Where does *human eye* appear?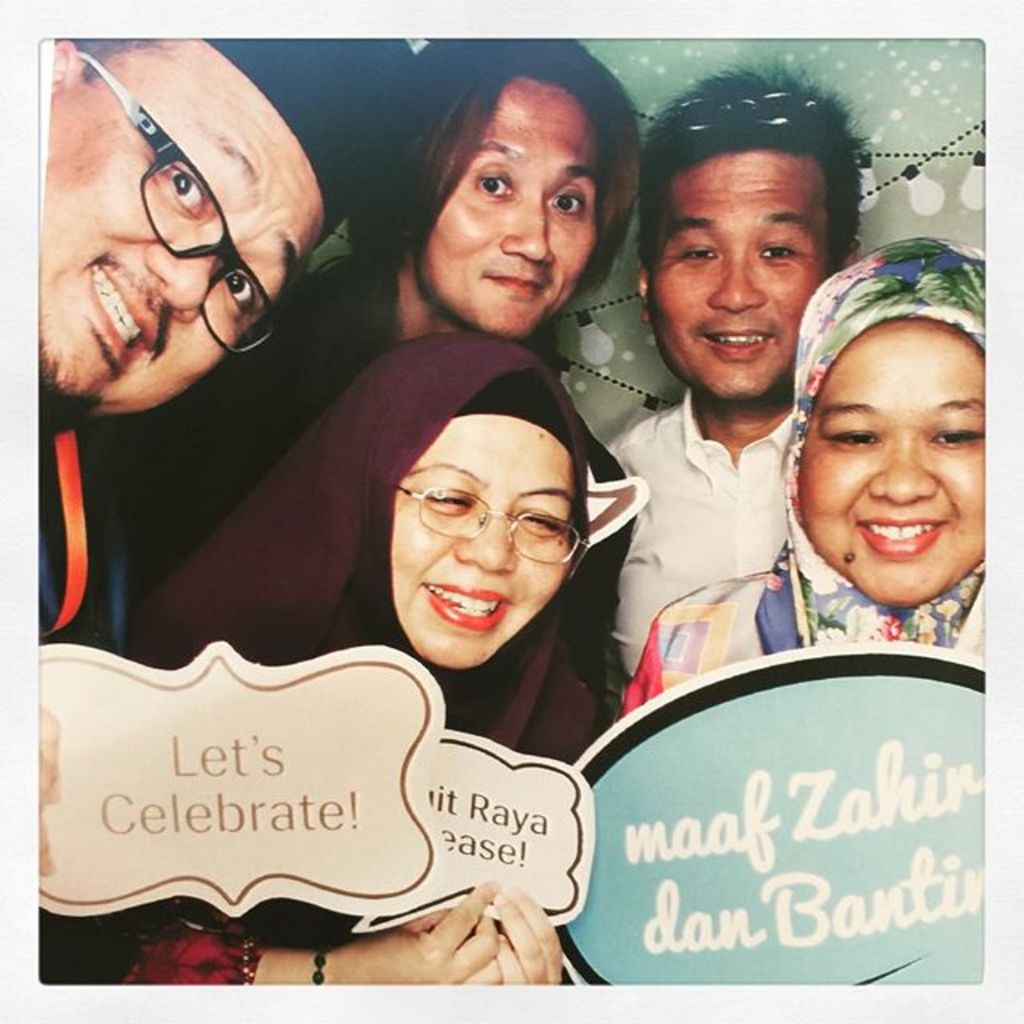
Appears at region(165, 155, 205, 222).
